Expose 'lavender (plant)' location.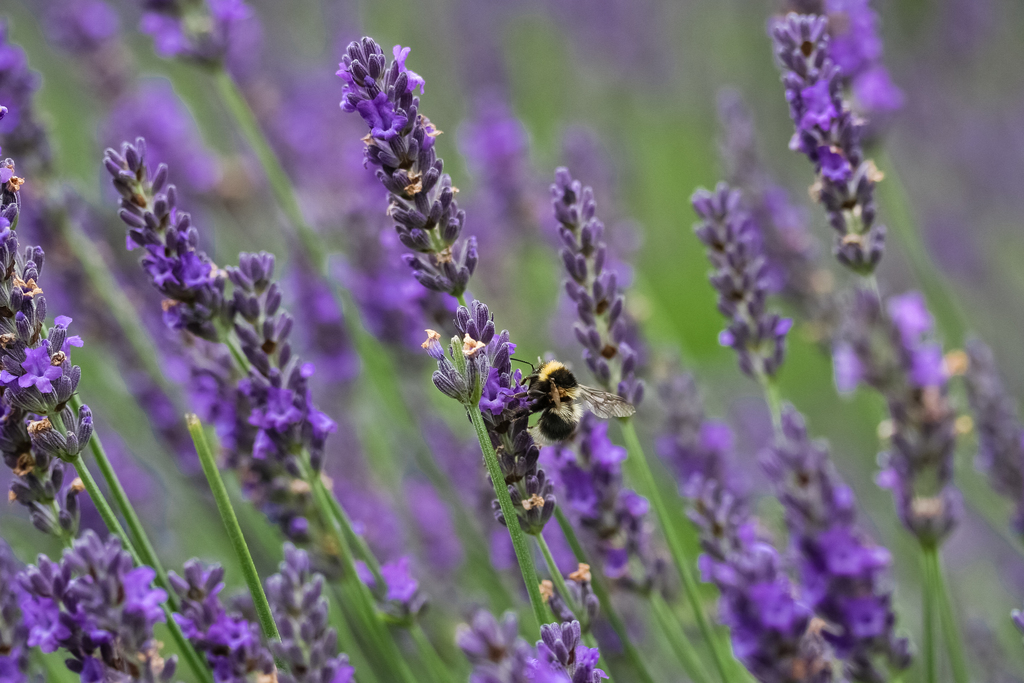
Exposed at [left=693, top=181, right=794, bottom=393].
